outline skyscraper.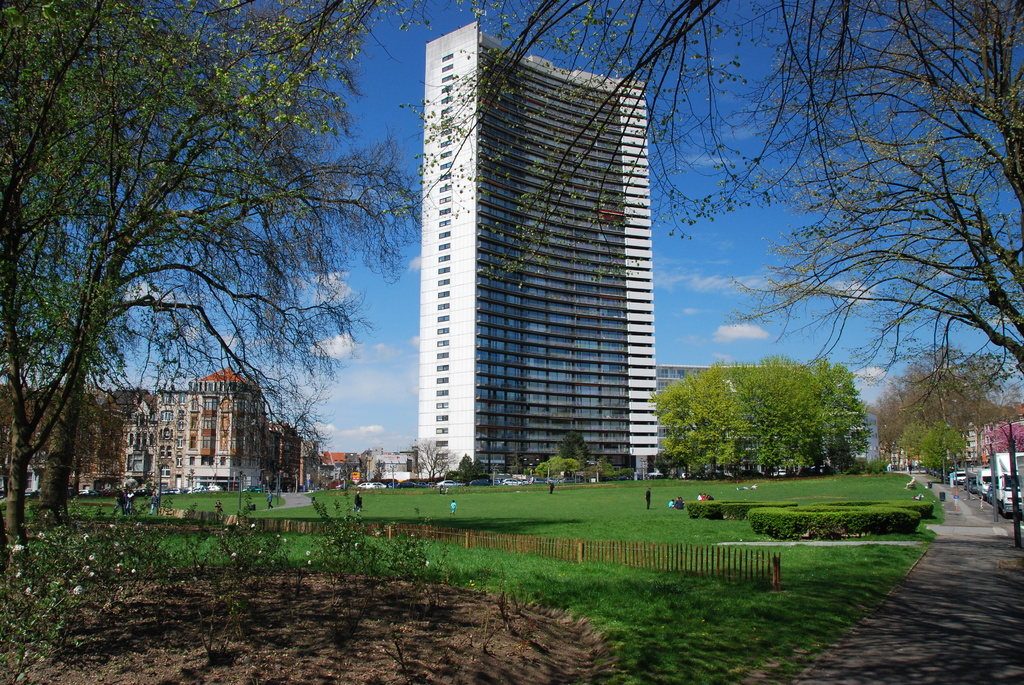
Outline: bbox=[420, 20, 663, 491].
